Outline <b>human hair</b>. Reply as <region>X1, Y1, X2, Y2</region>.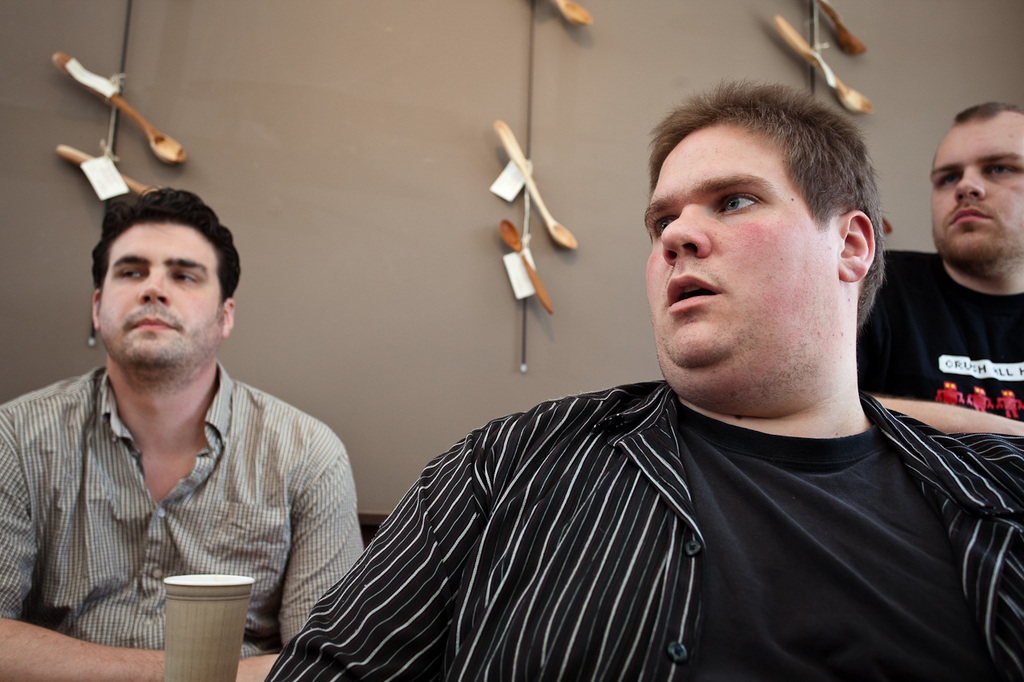
<region>642, 80, 880, 341</region>.
